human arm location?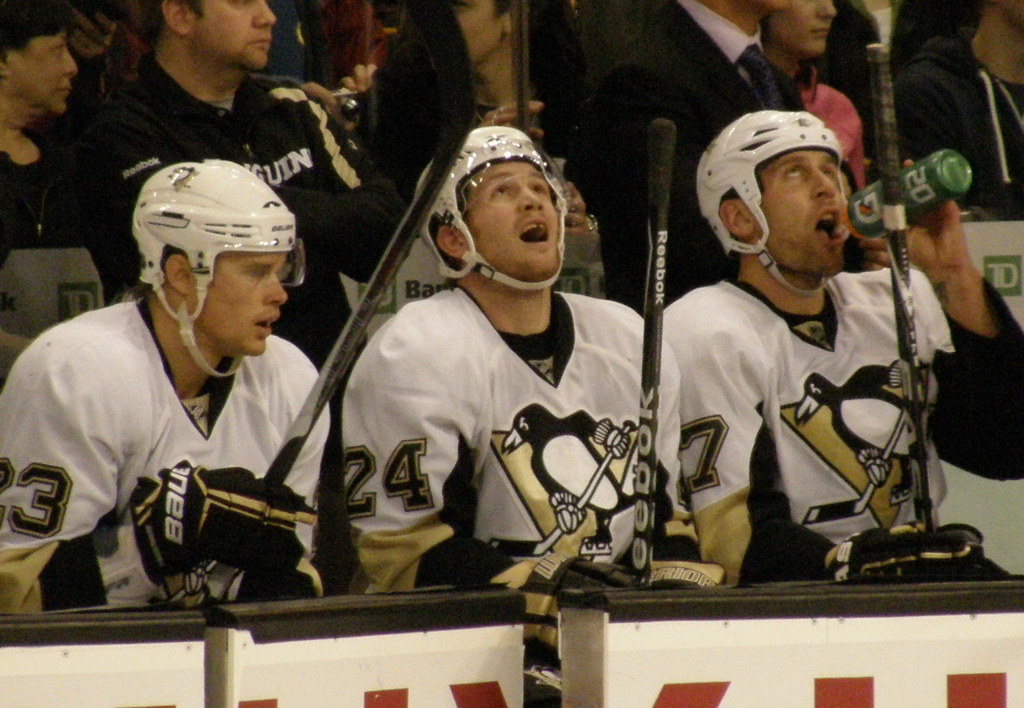
660,298,762,588
